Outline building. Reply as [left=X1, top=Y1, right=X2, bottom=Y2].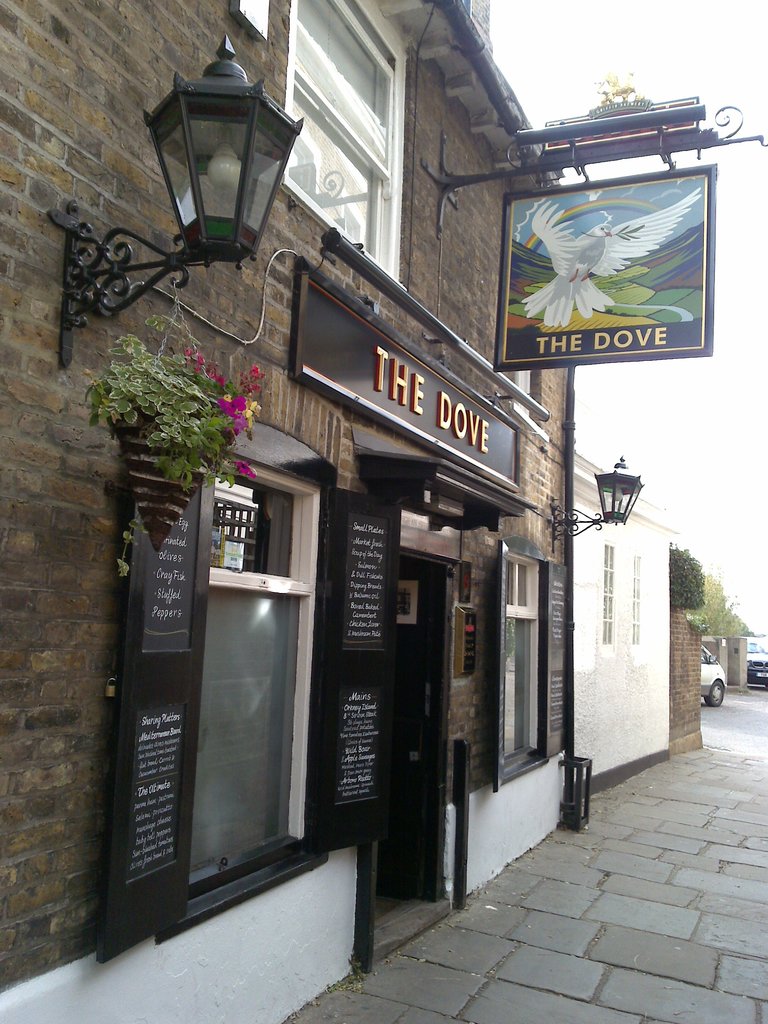
[left=0, top=0, right=705, bottom=1023].
